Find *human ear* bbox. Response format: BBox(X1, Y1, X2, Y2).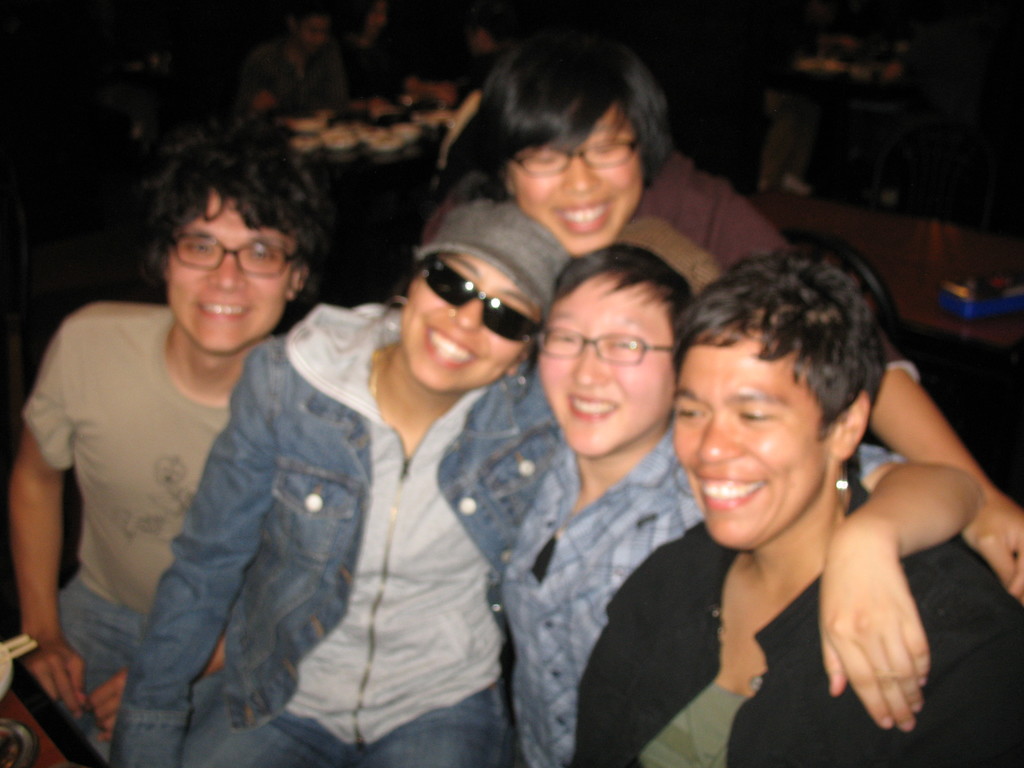
BBox(504, 347, 529, 379).
